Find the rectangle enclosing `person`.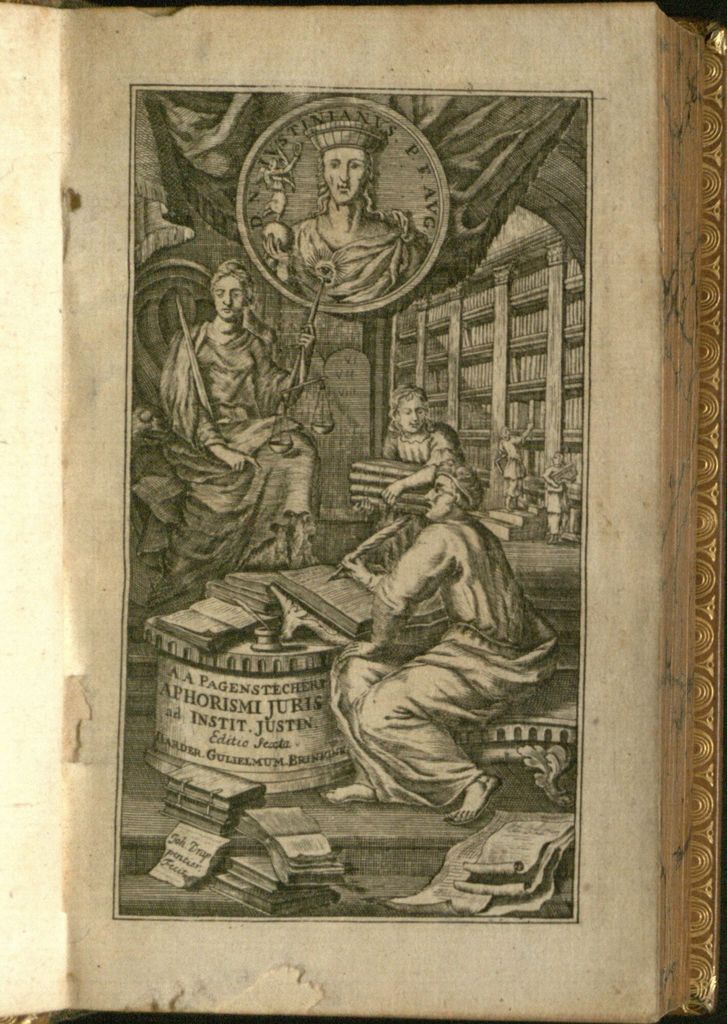
[x1=361, y1=395, x2=468, y2=505].
